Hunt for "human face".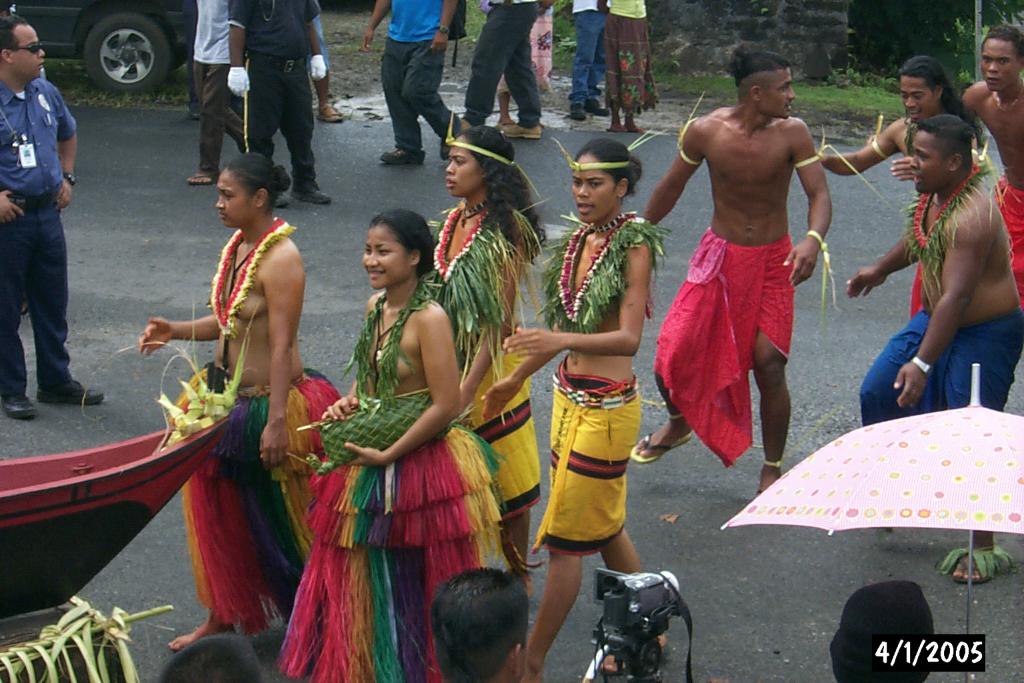
Hunted down at (left=765, top=70, right=794, bottom=119).
